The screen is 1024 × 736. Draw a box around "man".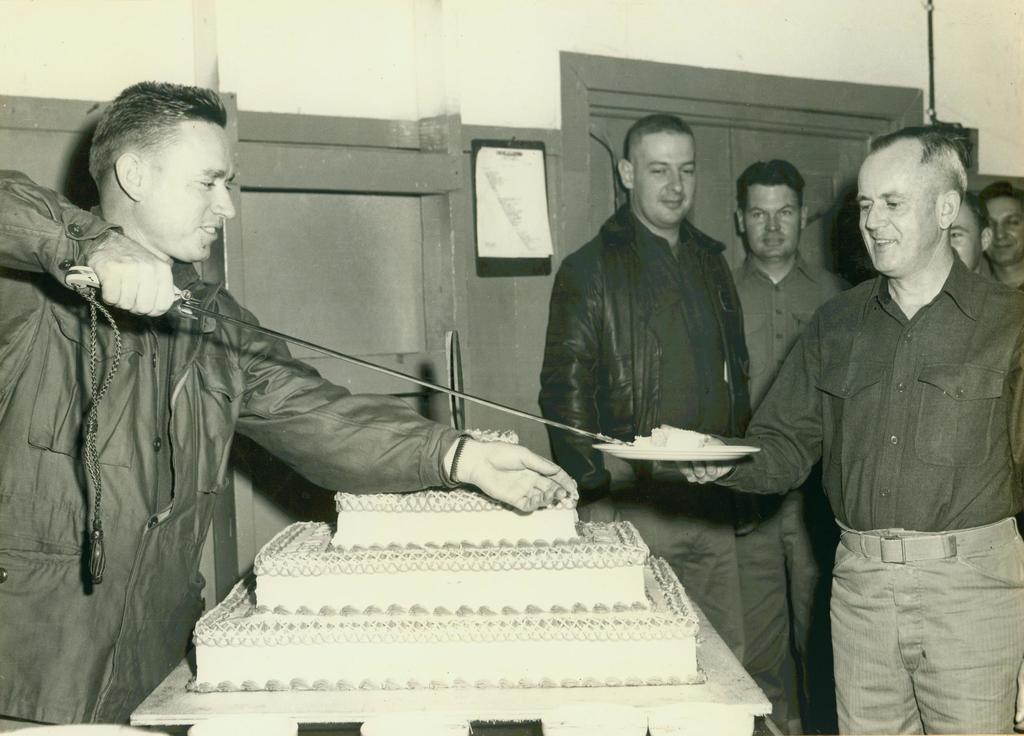
BBox(977, 173, 1023, 294).
